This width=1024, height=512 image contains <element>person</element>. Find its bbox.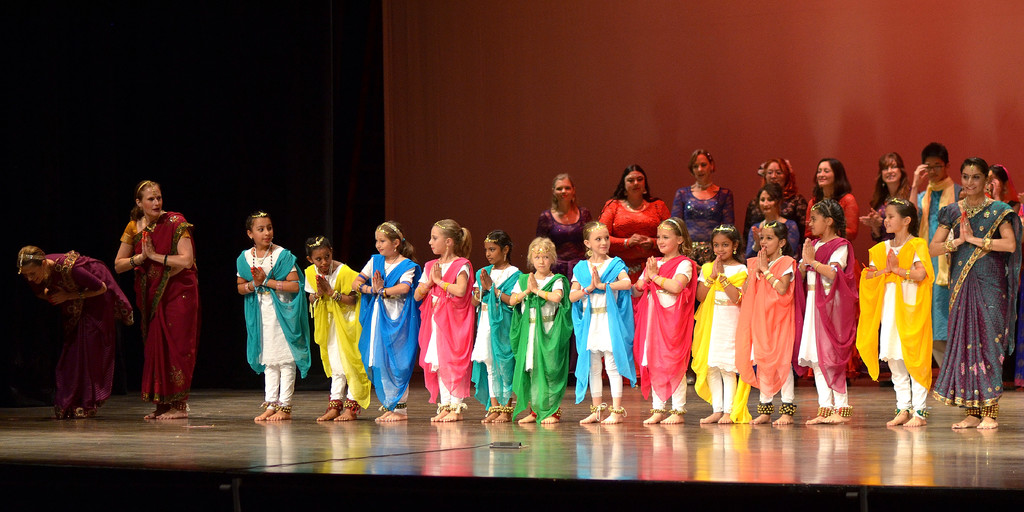
detection(975, 156, 1023, 236).
